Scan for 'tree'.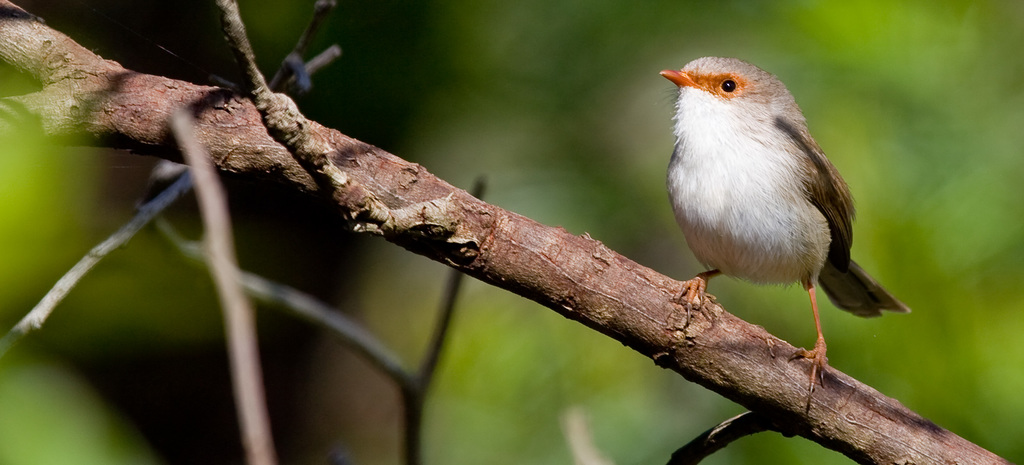
Scan result: (left=0, top=0, right=1016, bottom=464).
